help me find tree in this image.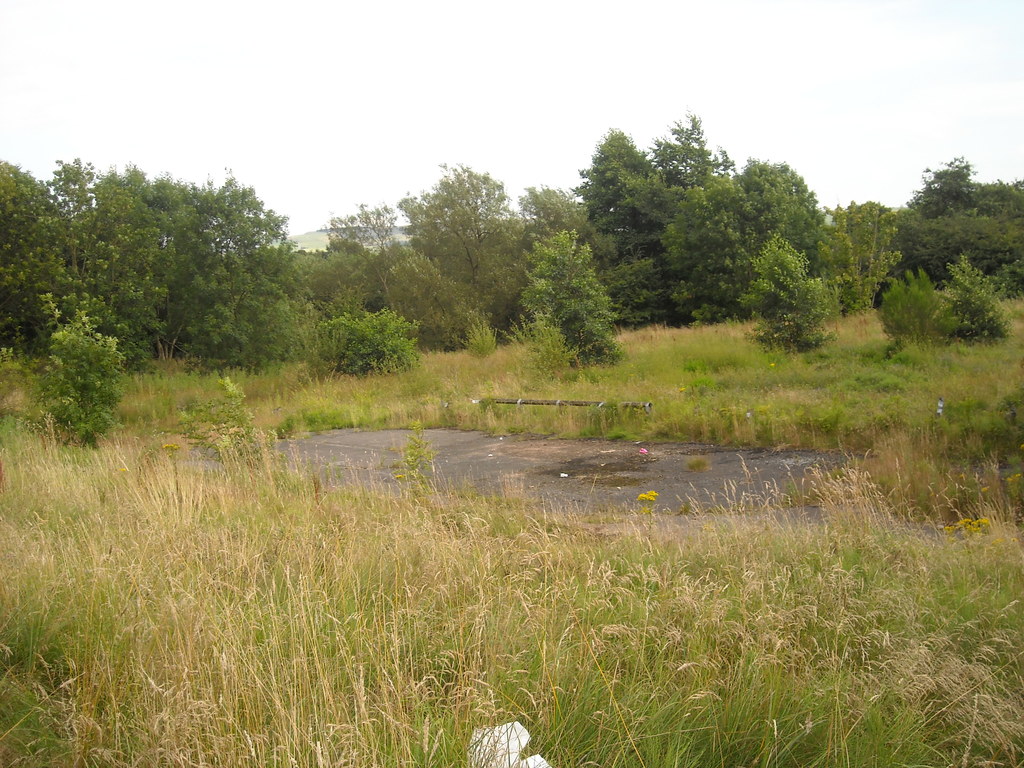
Found it: x1=816, y1=200, x2=901, y2=318.
